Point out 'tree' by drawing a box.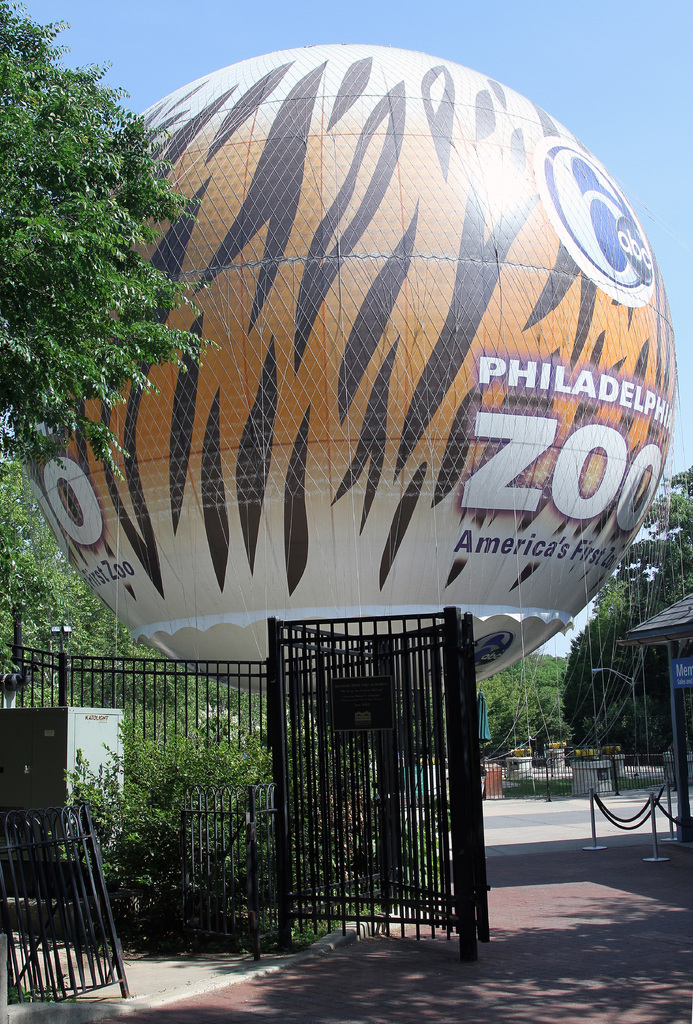
box=[0, 3, 224, 695].
